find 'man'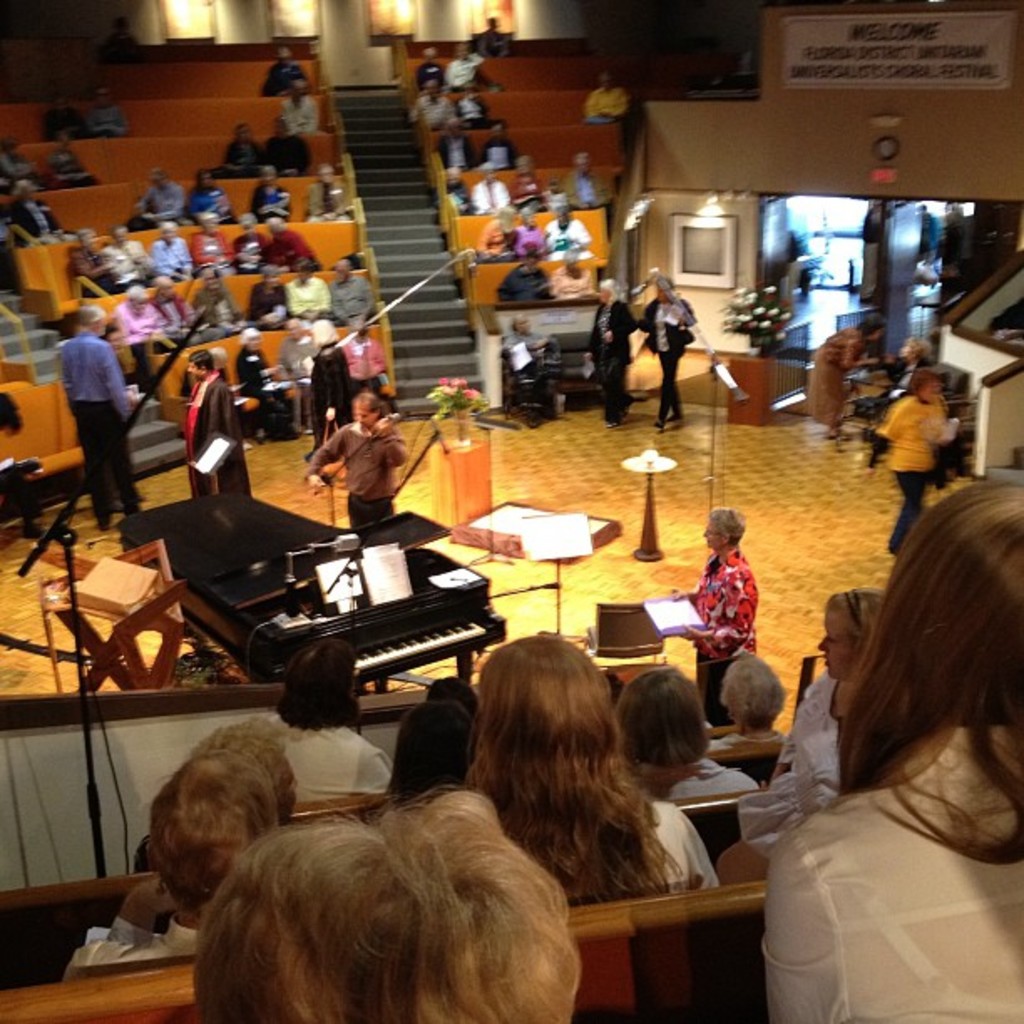
left=189, top=169, right=261, bottom=244
